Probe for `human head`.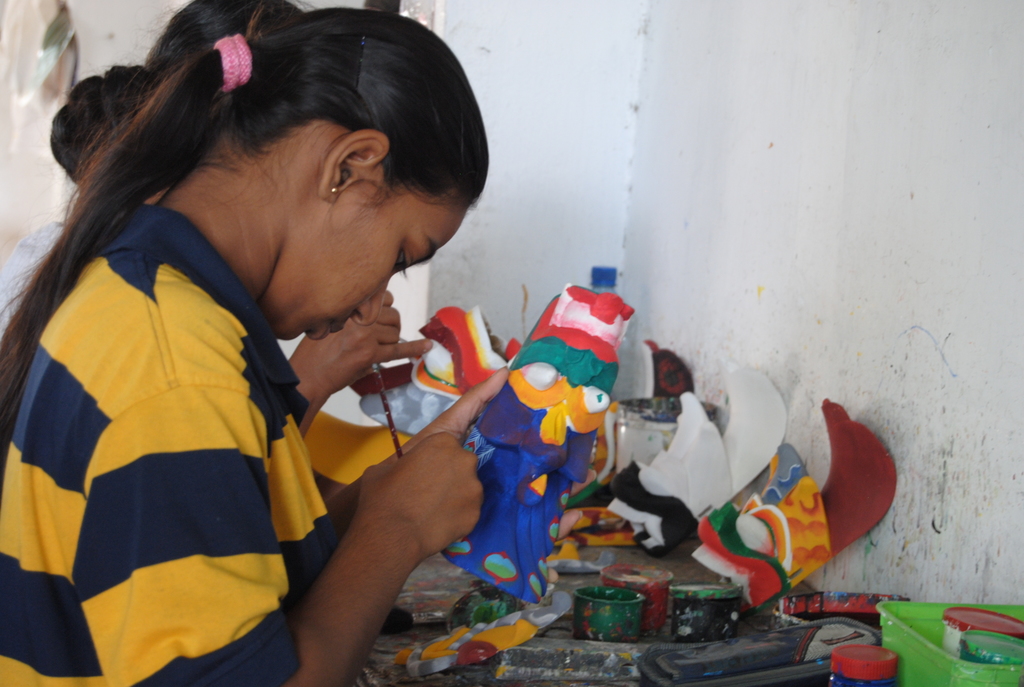
Probe result: region(148, 0, 289, 86).
